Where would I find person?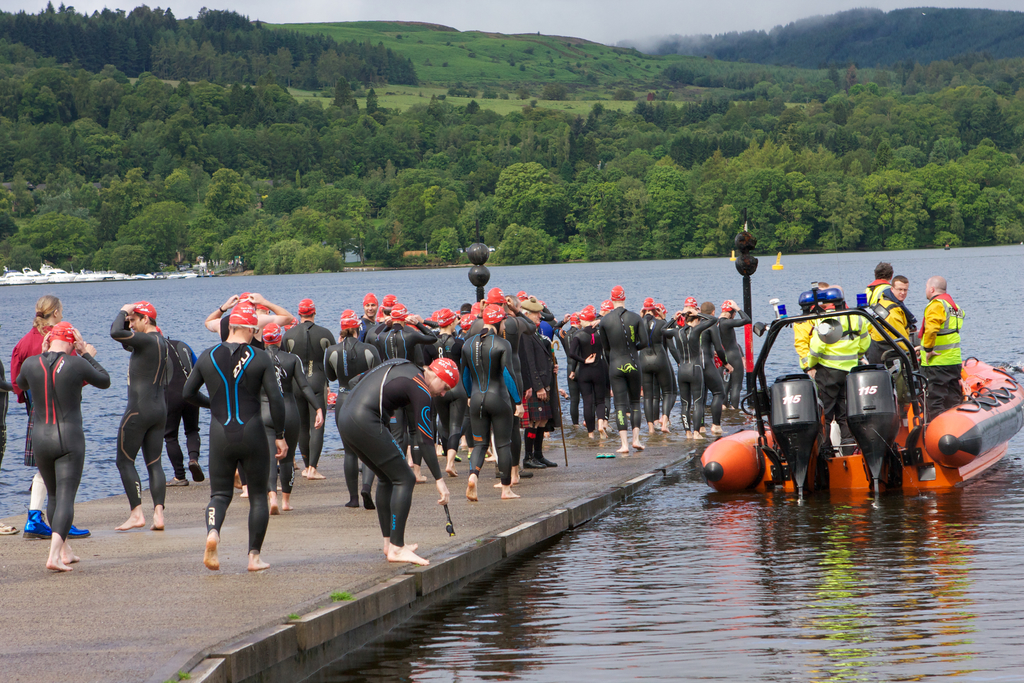
At bbox=[714, 304, 755, 402].
